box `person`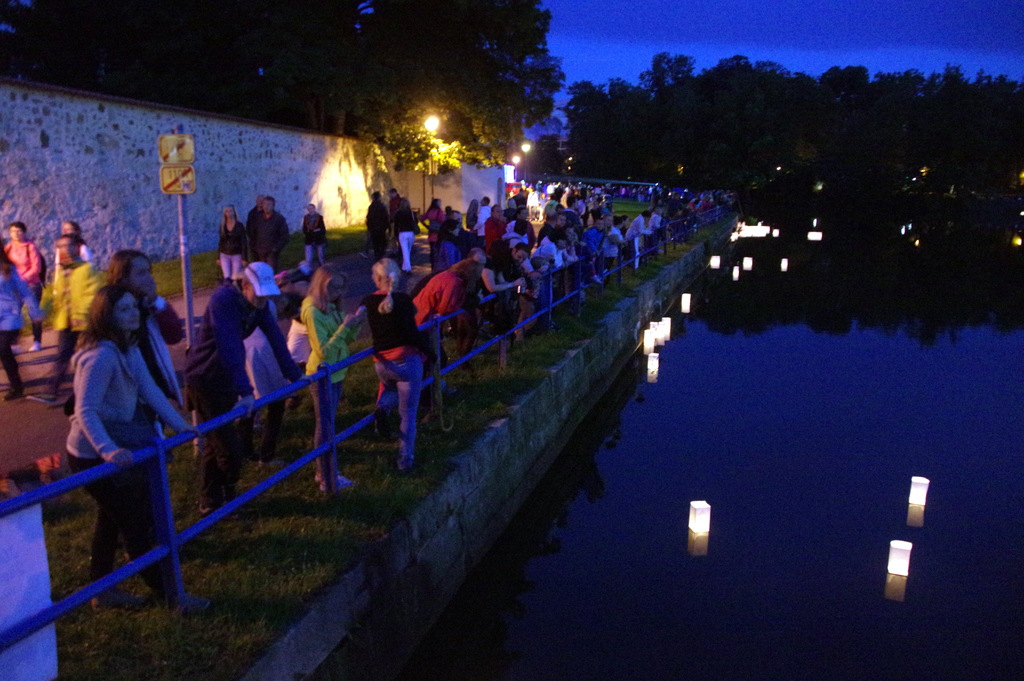
x1=420, y1=193, x2=442, y2=247
